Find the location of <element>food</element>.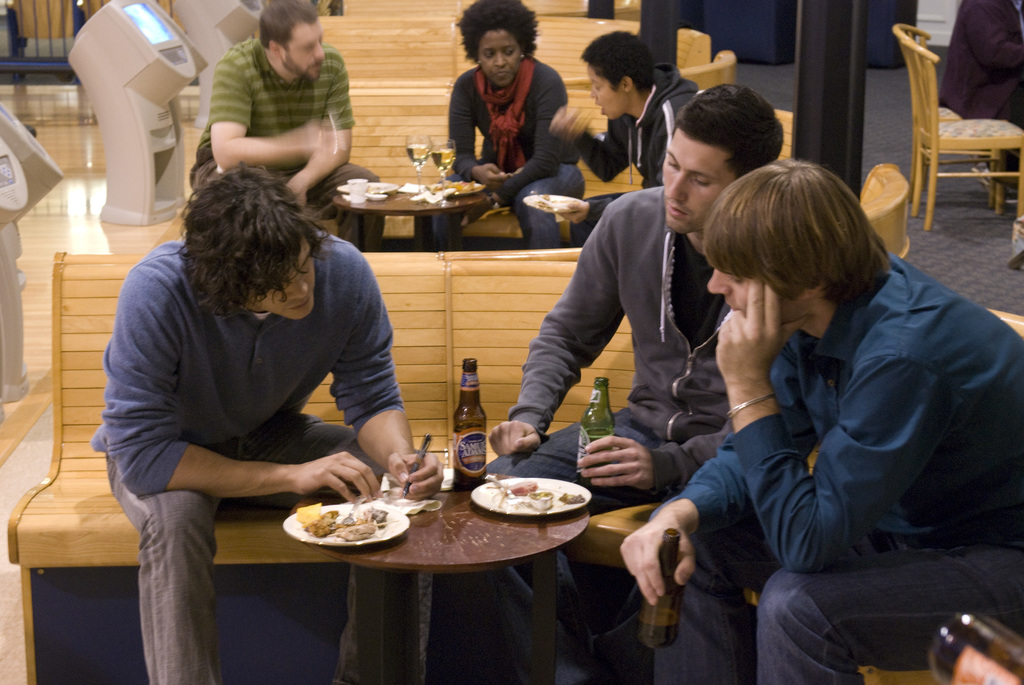
Location: crop(426, 180, 484, 193).
